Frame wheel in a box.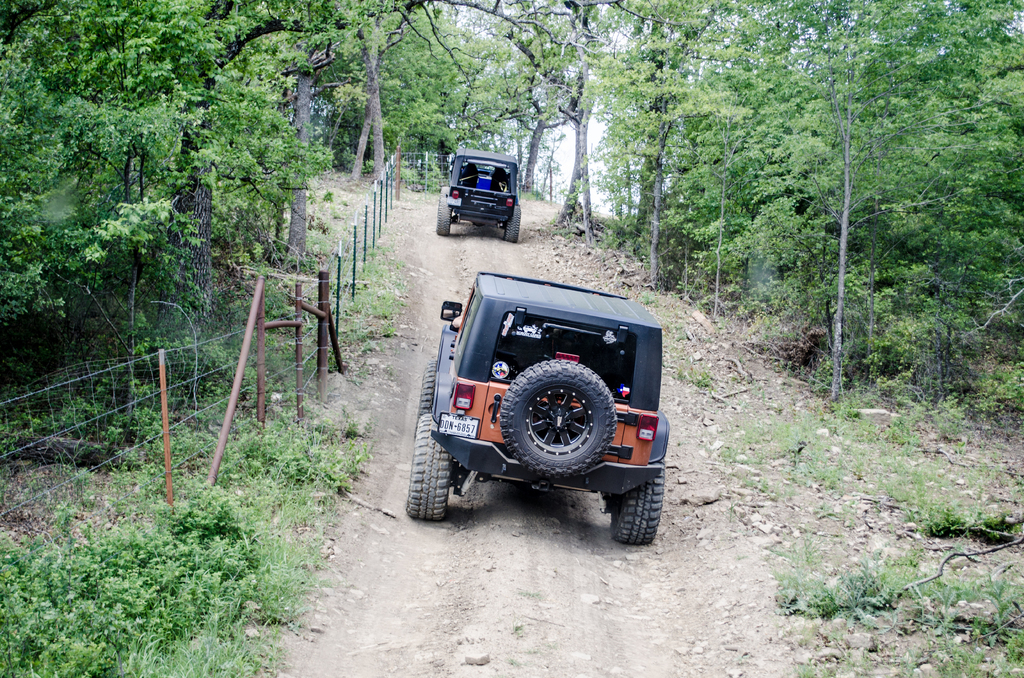
select_region(416, 359, 440, 431).
